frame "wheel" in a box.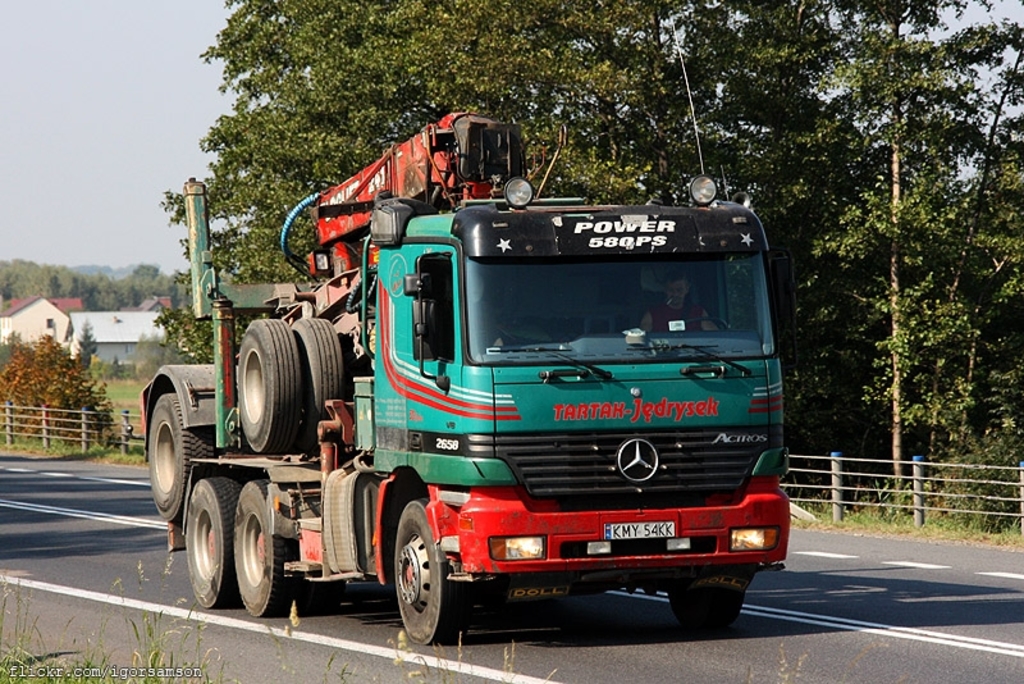
left=387, top=520, right=453, bottom=649.
